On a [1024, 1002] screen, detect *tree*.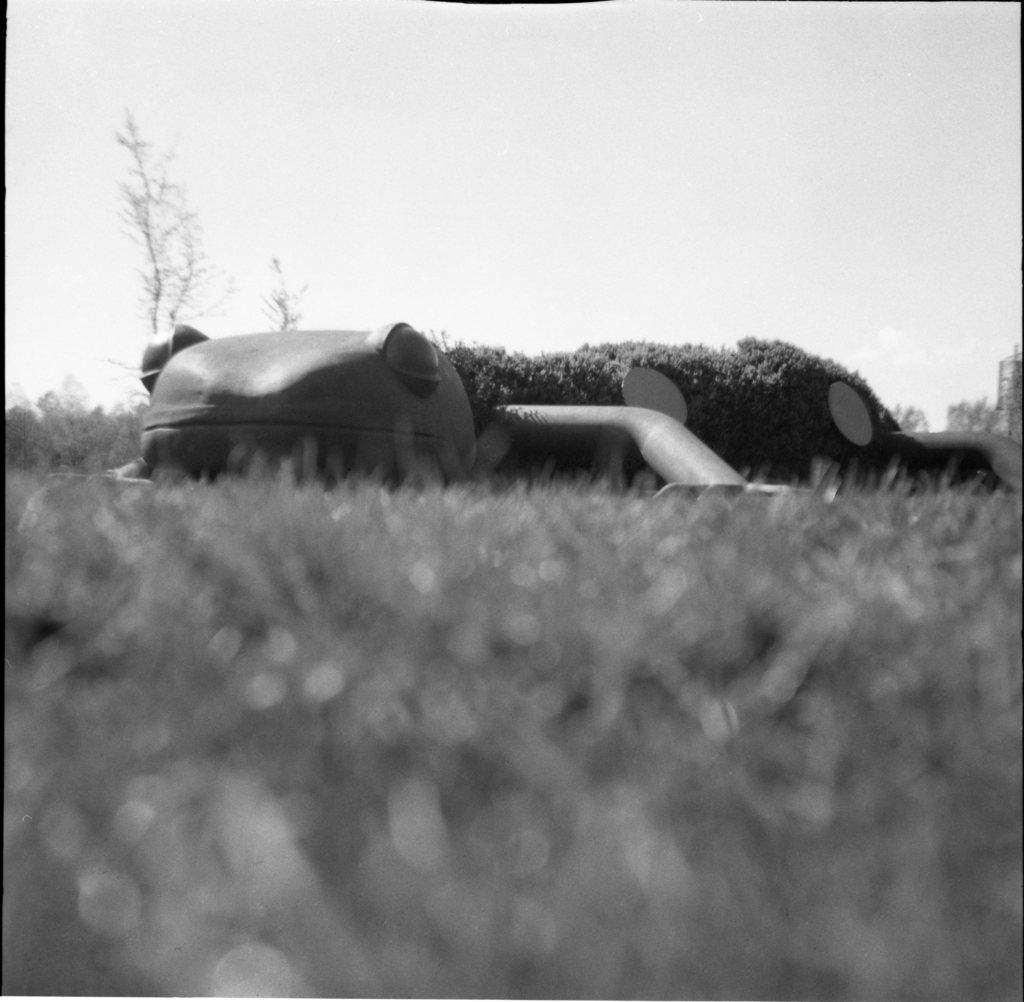
<bbox>74, 117, 253, 352</bbox>.
